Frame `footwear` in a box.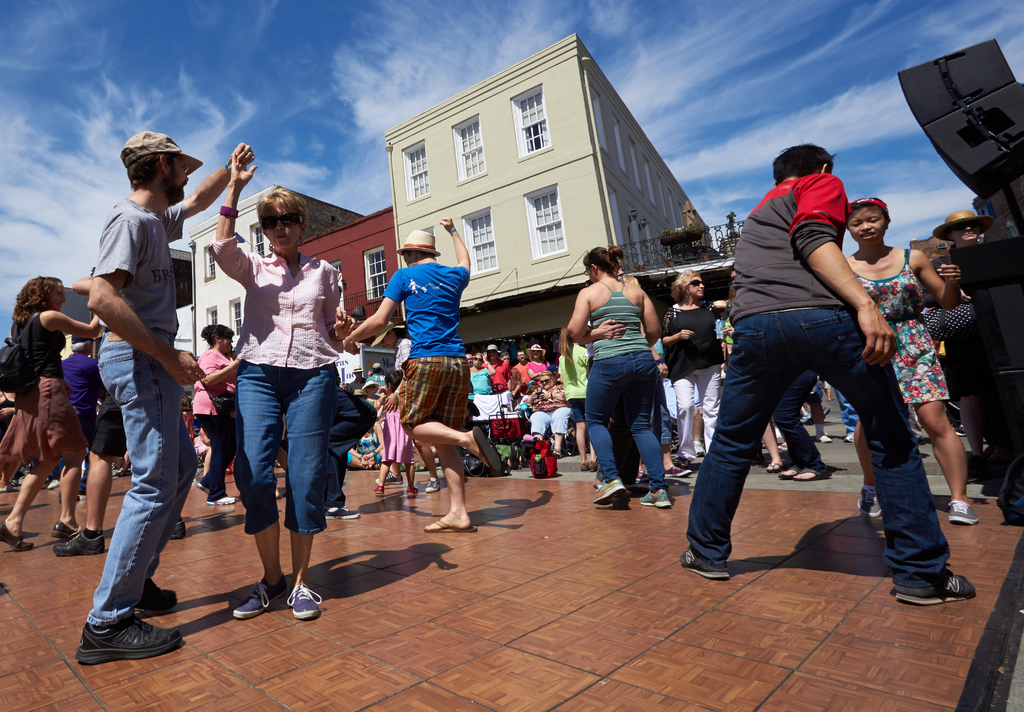
detection(170, 521, 191, 540).
